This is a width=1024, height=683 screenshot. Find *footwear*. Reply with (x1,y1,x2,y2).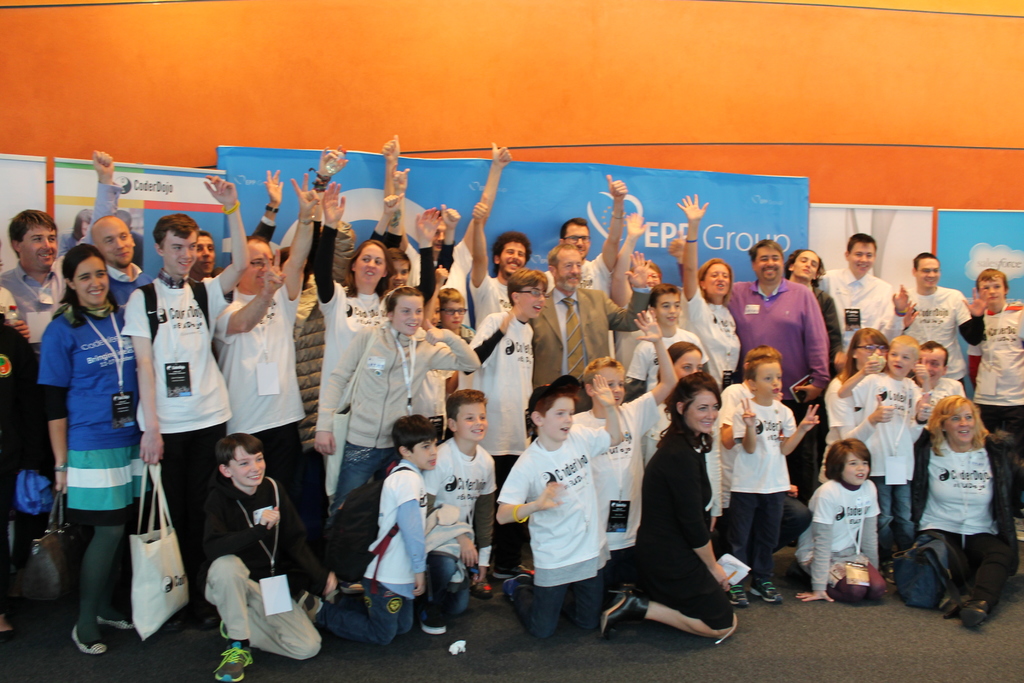
(92,616,134,628).
